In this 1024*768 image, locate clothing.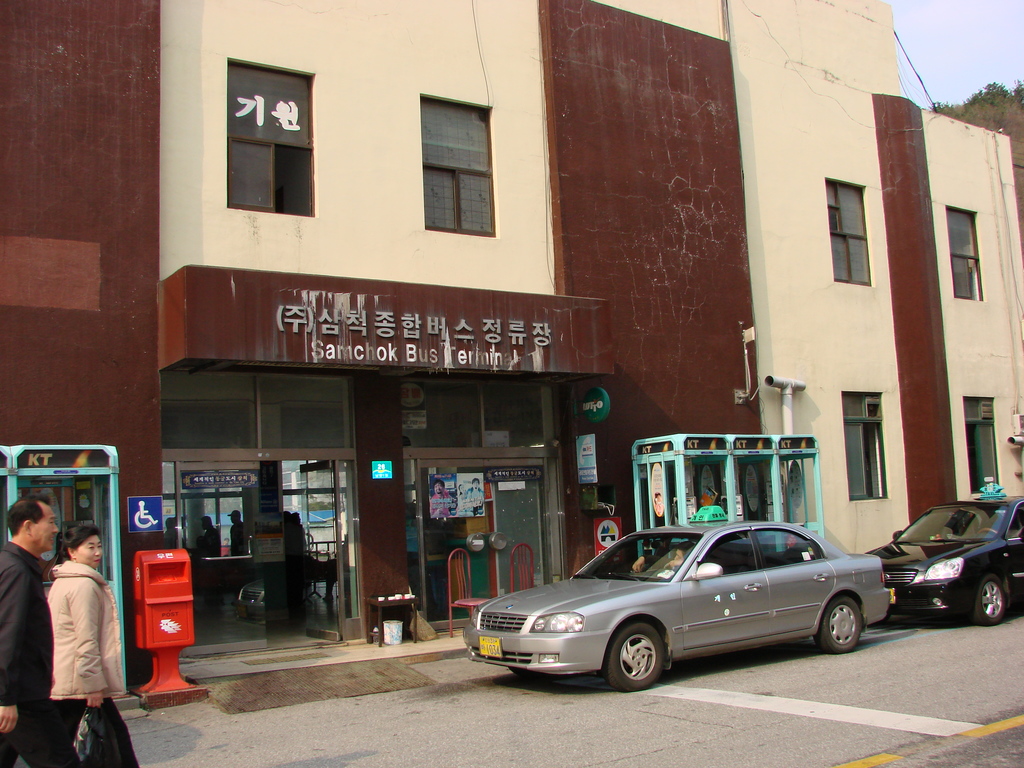
Bounding box: bbox=[0, 539, 80, 765].
